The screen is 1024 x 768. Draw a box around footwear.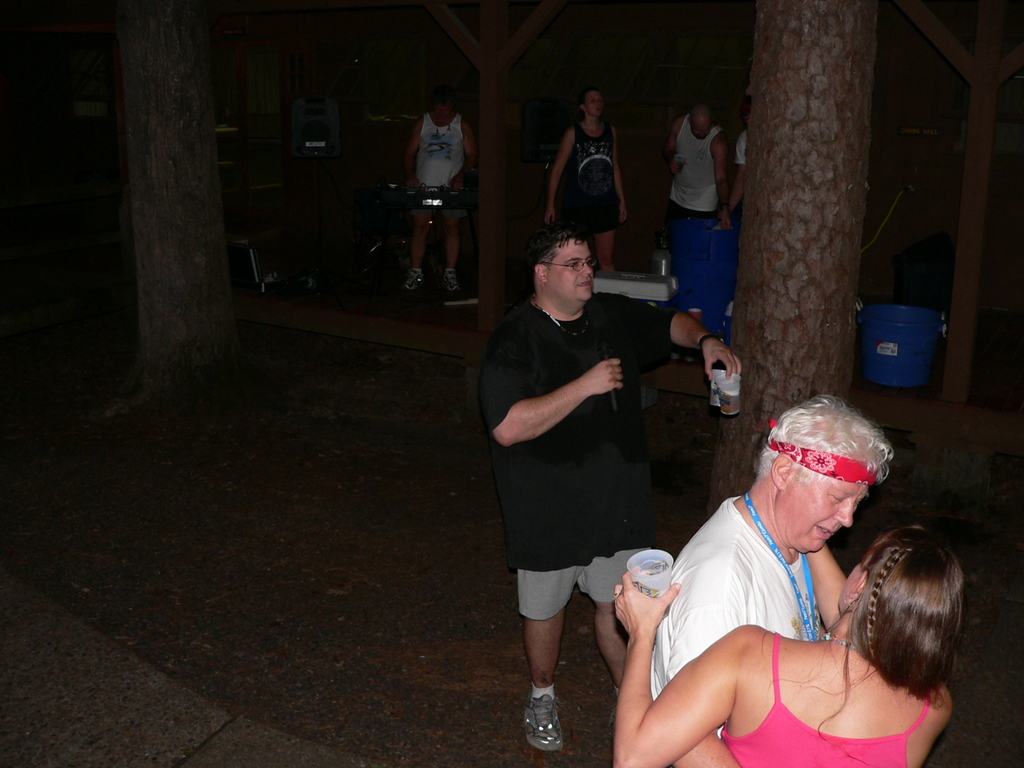
l=516, t=673, r=580, b=762.
